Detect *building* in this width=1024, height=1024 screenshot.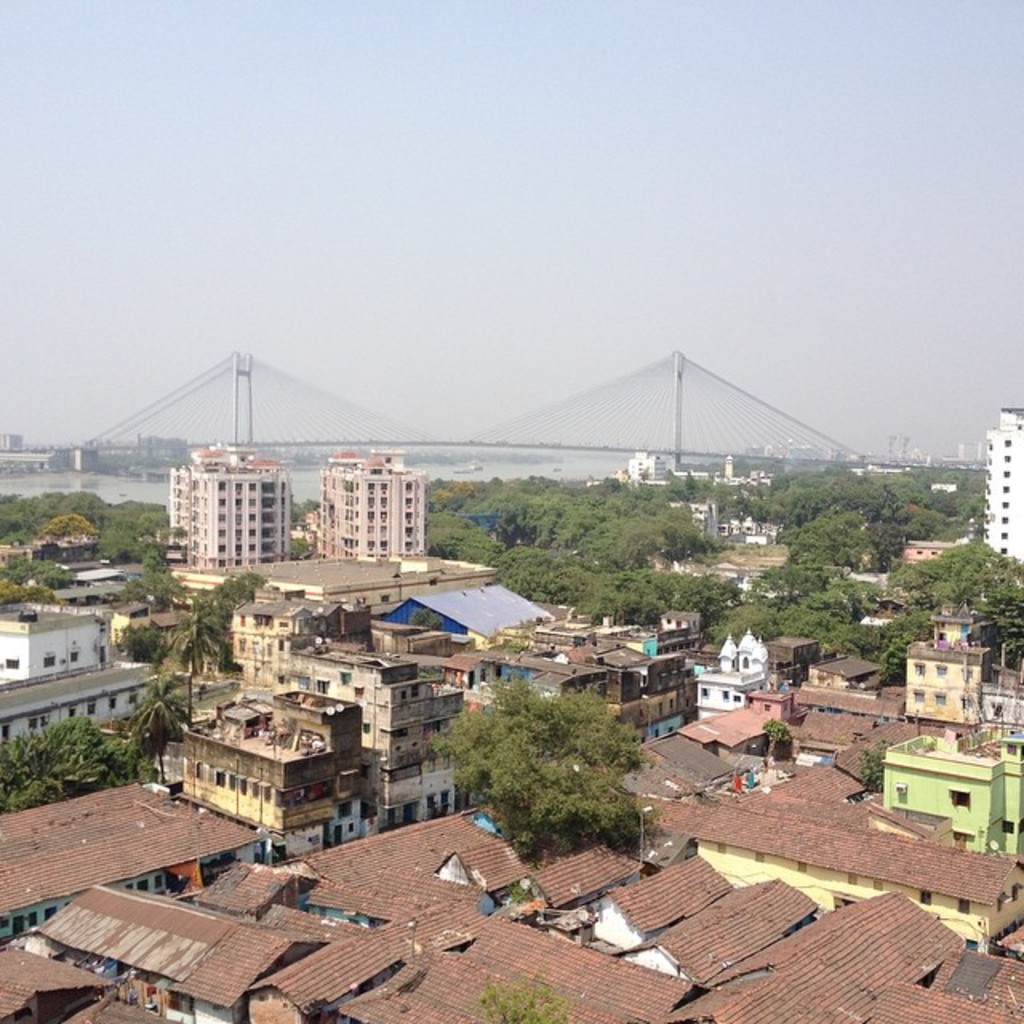
Detection: 165/446/291/570.
